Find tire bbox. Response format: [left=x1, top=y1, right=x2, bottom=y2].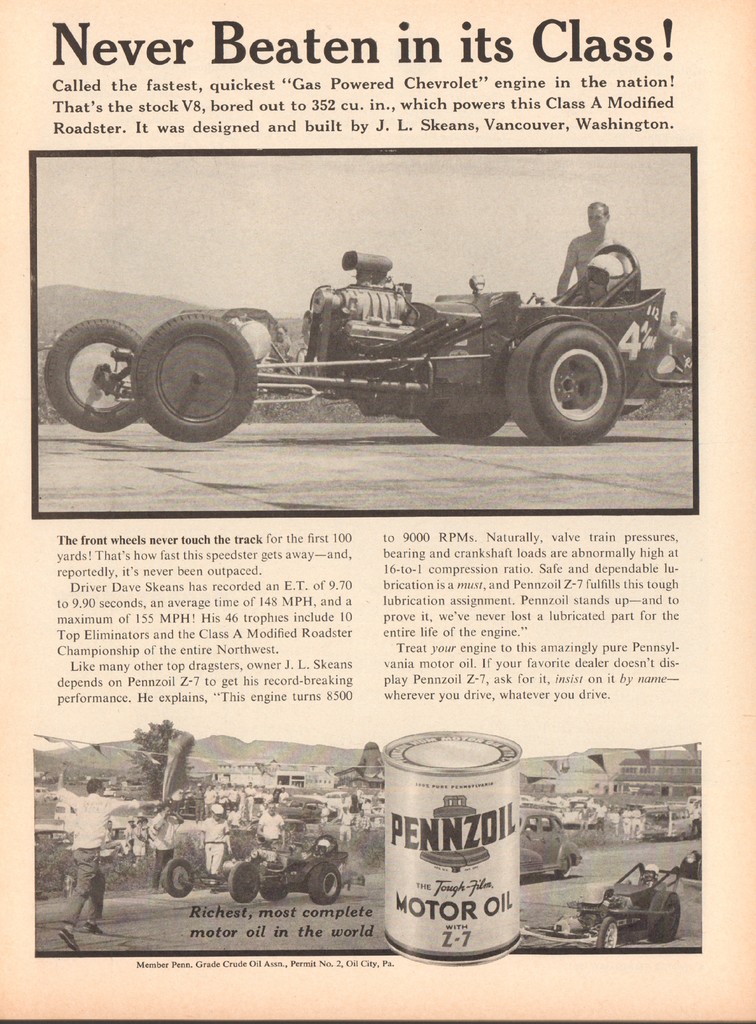
[left=309, top=865, right=342, bottom=906].
